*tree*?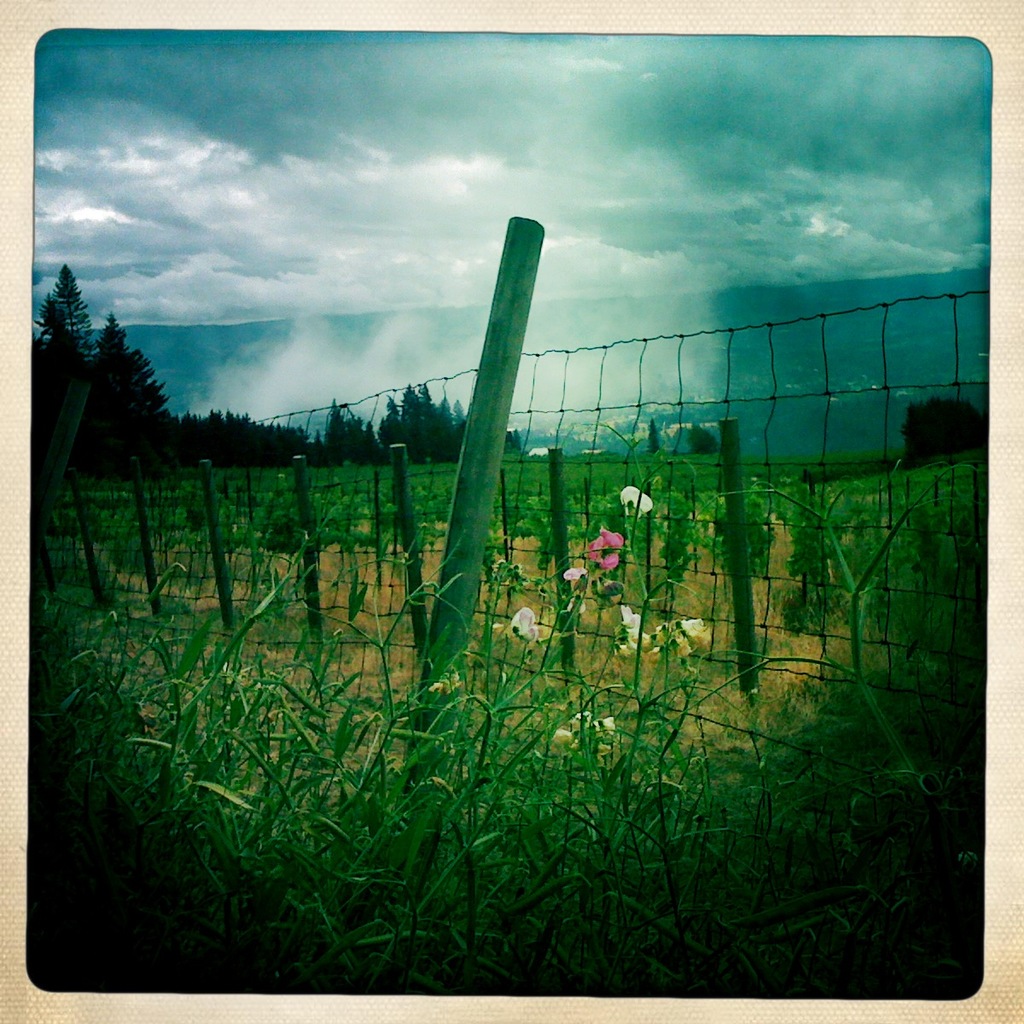
left=103, top=332, right=173, bottom=458
